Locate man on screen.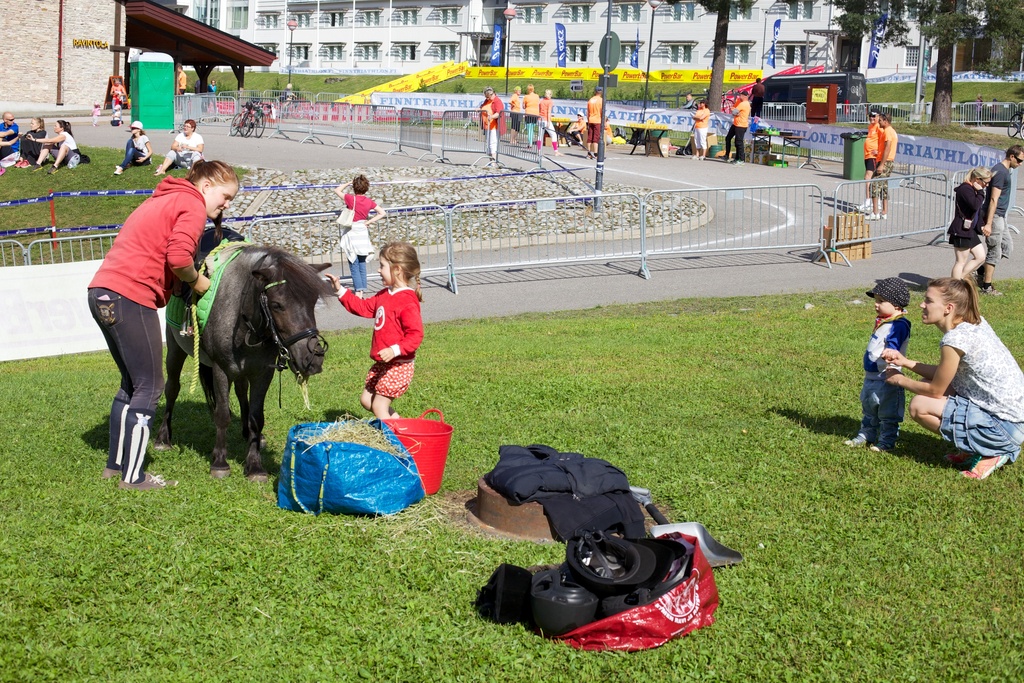
On screen at 981, 145, 1022, 295.
